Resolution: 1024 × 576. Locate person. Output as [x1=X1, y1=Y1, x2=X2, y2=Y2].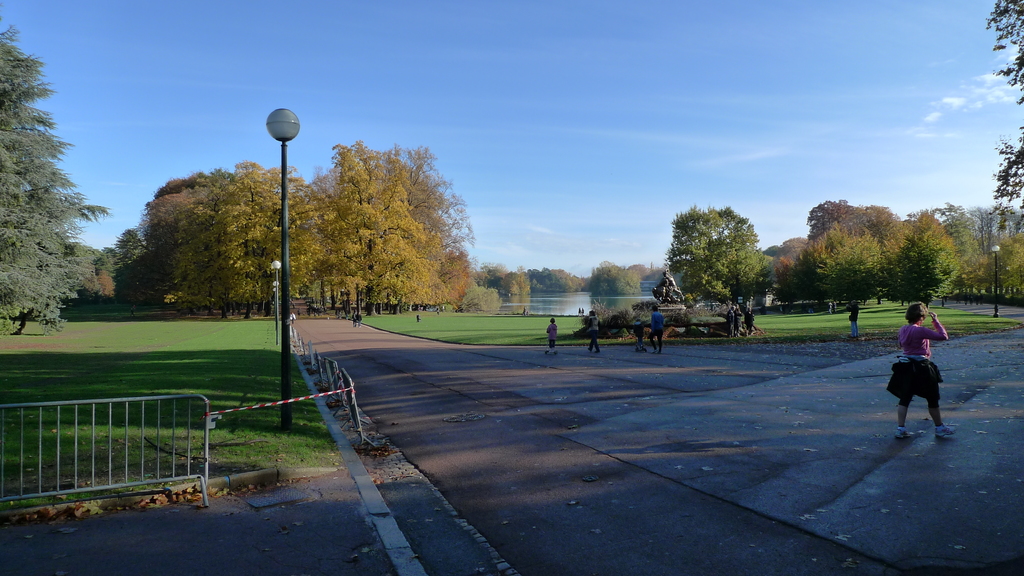
[x1=582, y1=313, x2=600, y2=354].
